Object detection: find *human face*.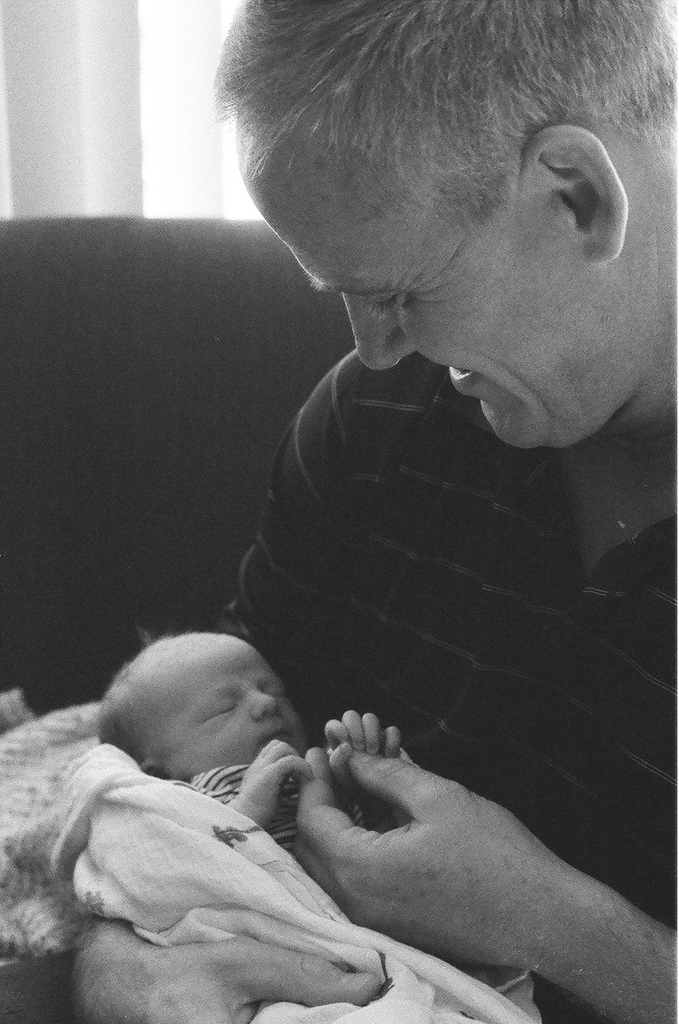
BBox(146, 632, 304, 781).
